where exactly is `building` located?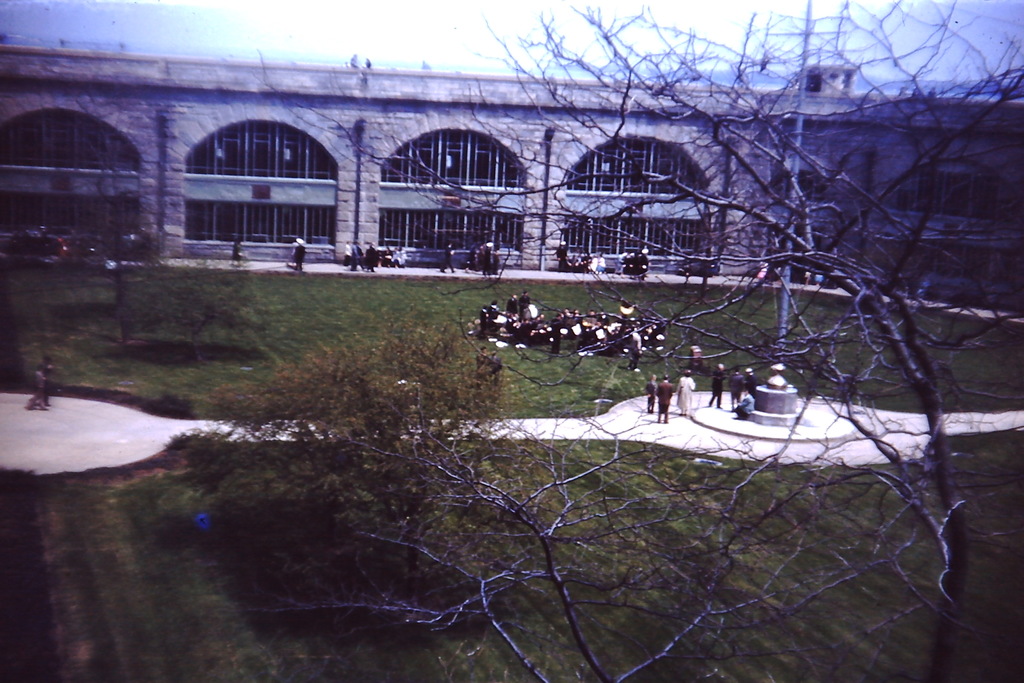
Its bounding box is <region>870, 100, 1023, 315</region>.
